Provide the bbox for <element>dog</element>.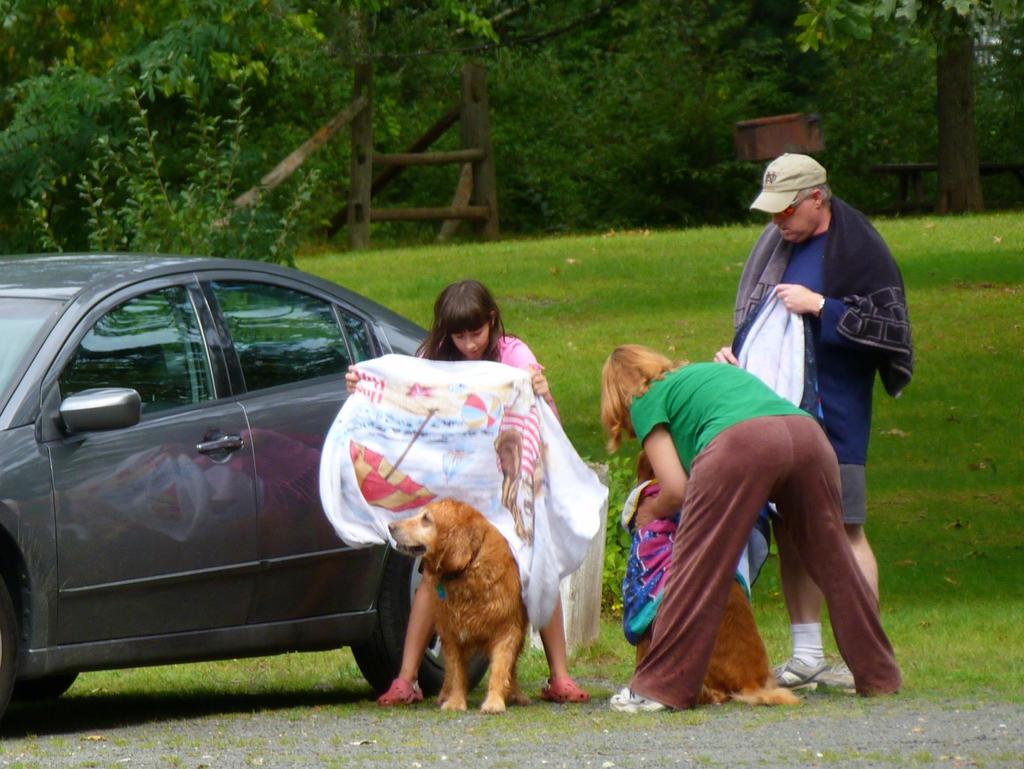
Rect(624, 453, 801, 709).
